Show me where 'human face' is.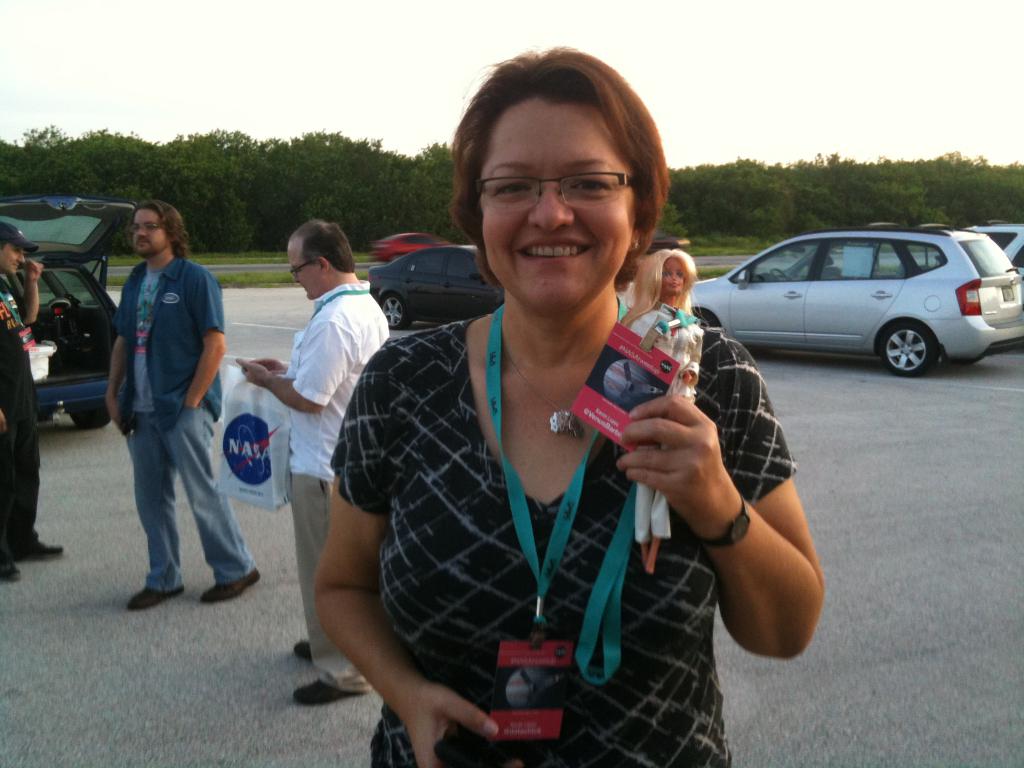
'human face' is at (4,245,33,280).
